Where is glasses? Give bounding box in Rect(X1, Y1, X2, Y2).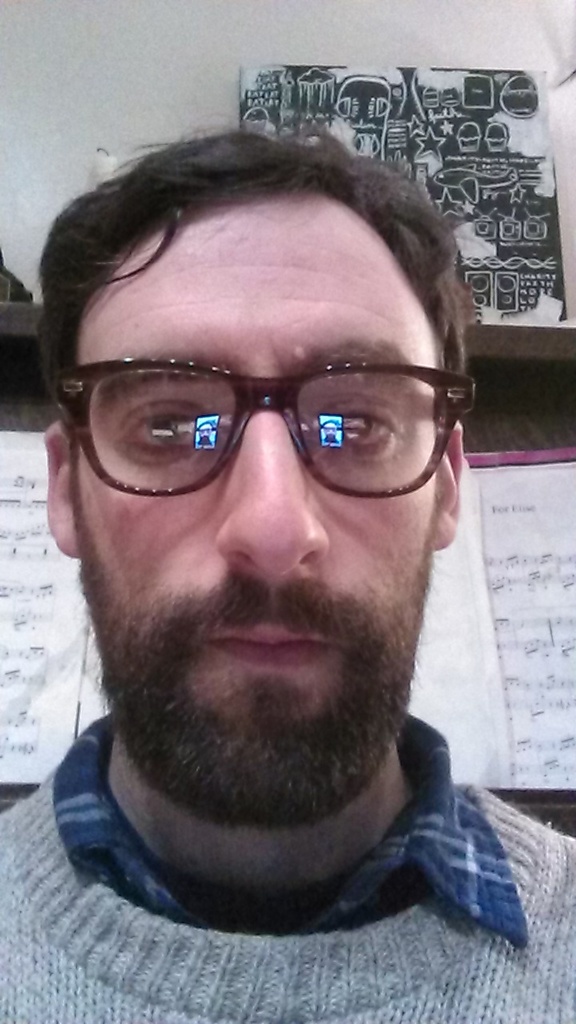
Rect(54, 358, 481, 498).
